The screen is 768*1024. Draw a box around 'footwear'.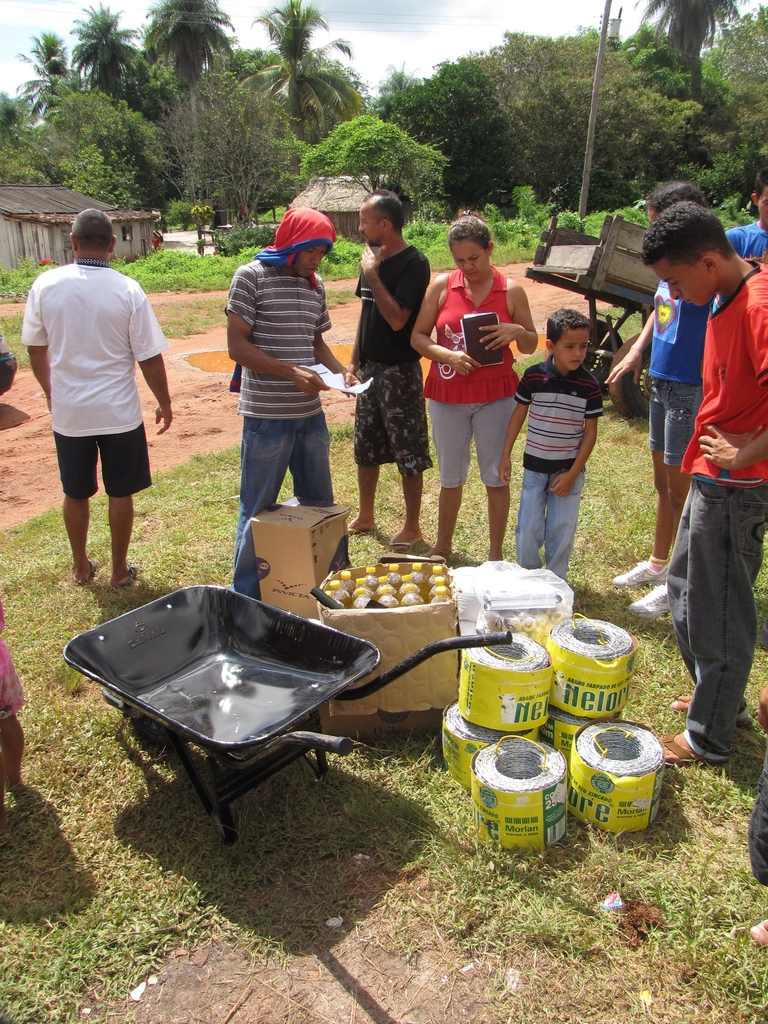
(627,583,671,625).
